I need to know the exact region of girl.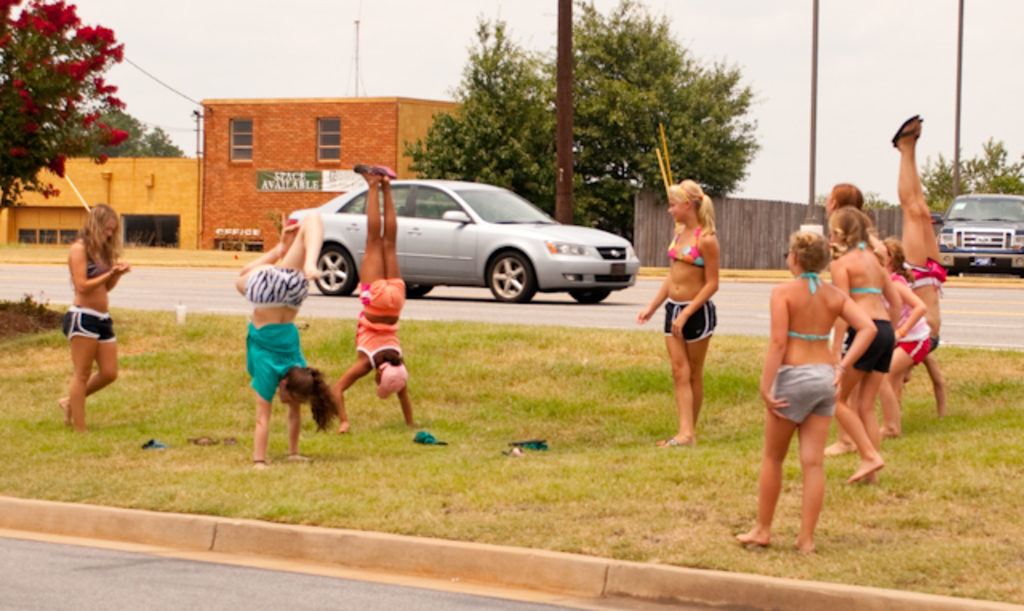
Region: (891,110,950,433).
